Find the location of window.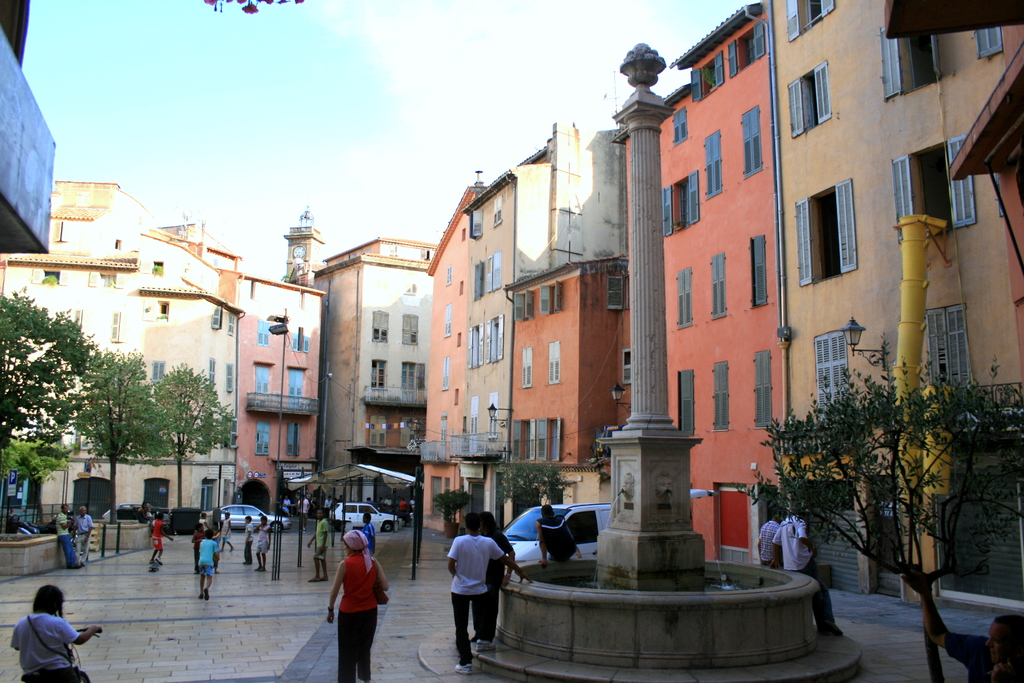
Location: bbox(671, 110, 687, 141).
